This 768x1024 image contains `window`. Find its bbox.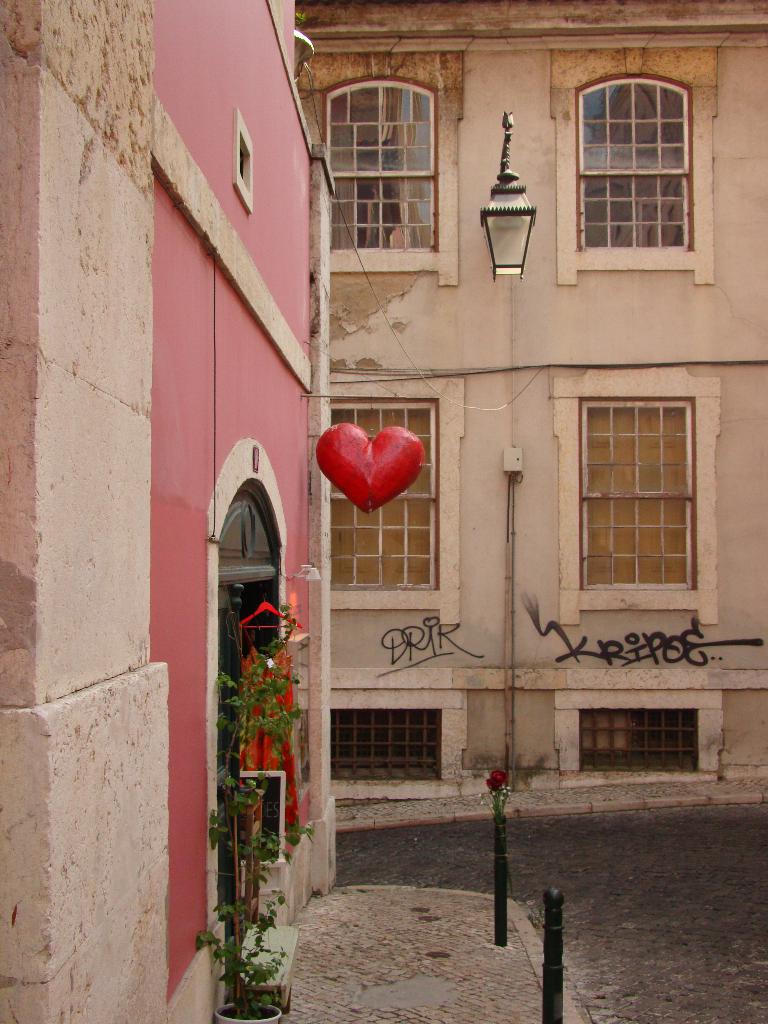
{"x1": 322, "y1": 76, "x2": 441, "y2": 256}.
